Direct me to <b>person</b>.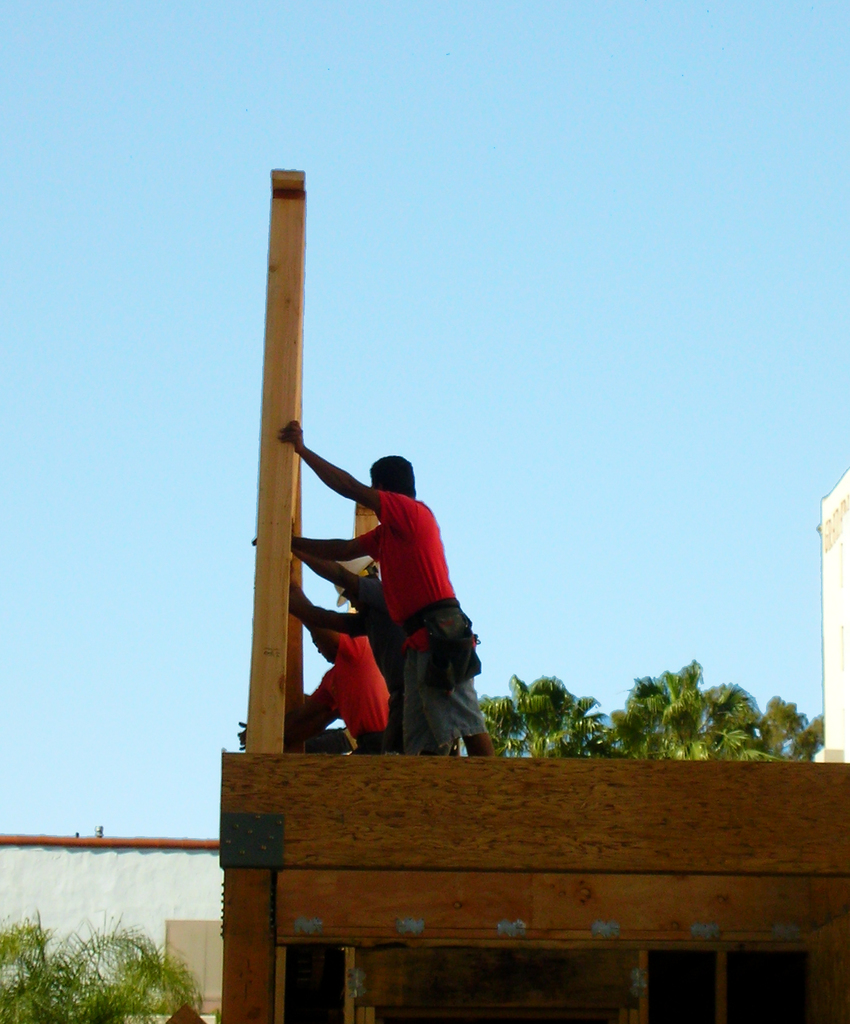
Direction: 237,604,395,751.
